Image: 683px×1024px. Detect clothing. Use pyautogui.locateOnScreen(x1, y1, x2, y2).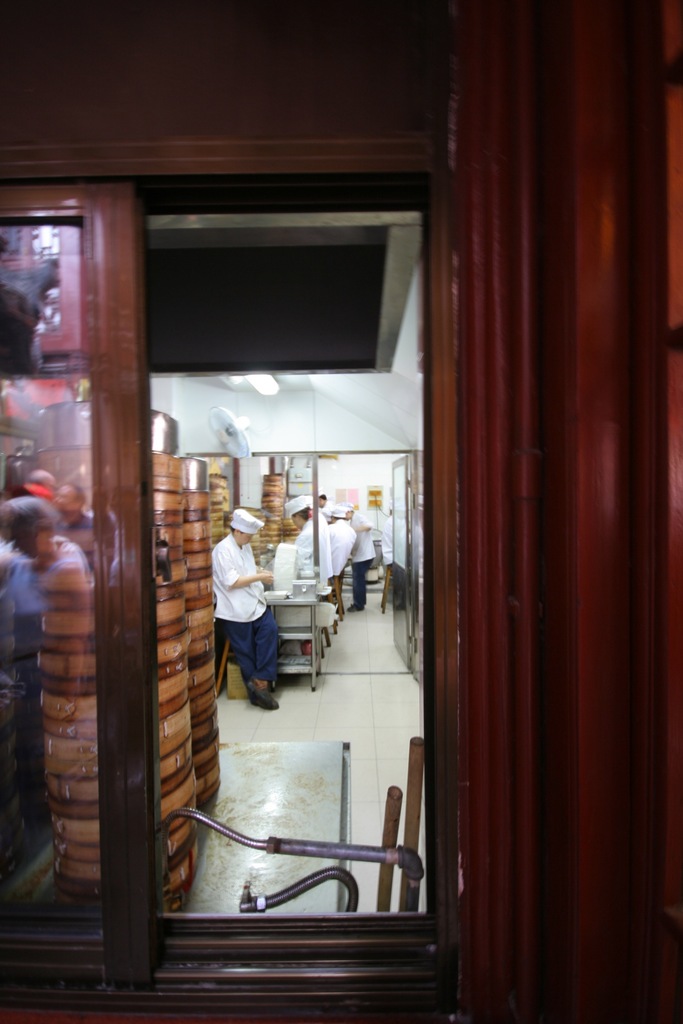
pyautogui.locateOnScreen(317, 509, 334, 579).
